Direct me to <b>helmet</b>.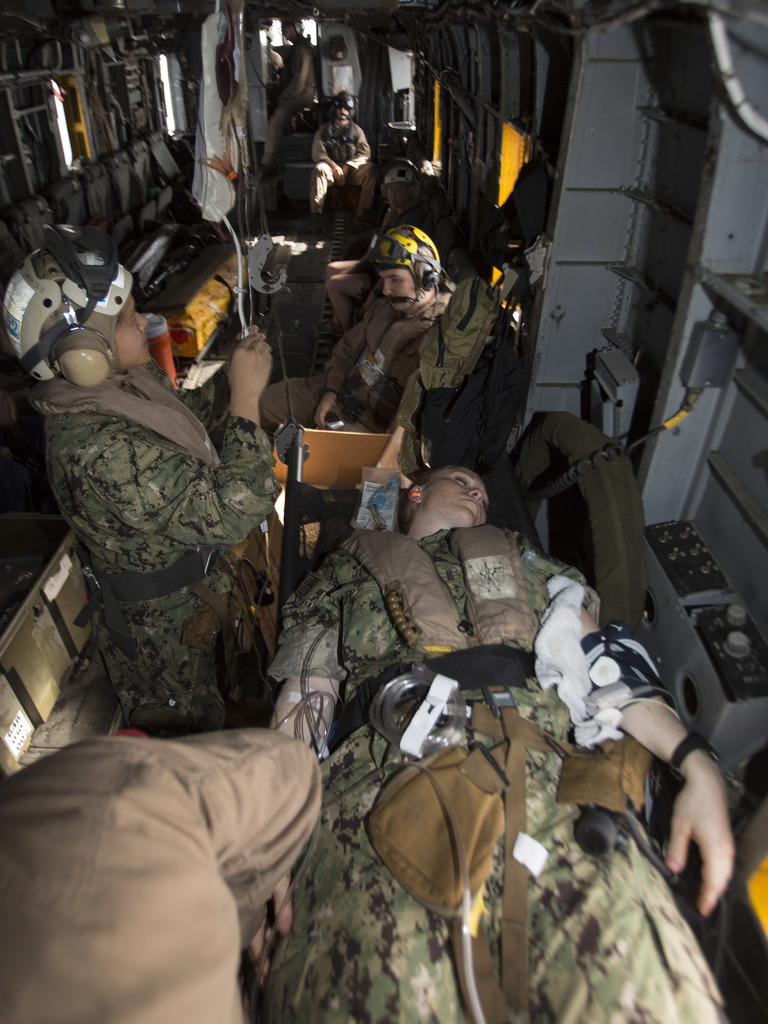
Direction: bbox=[0, 221, 136, 384].
